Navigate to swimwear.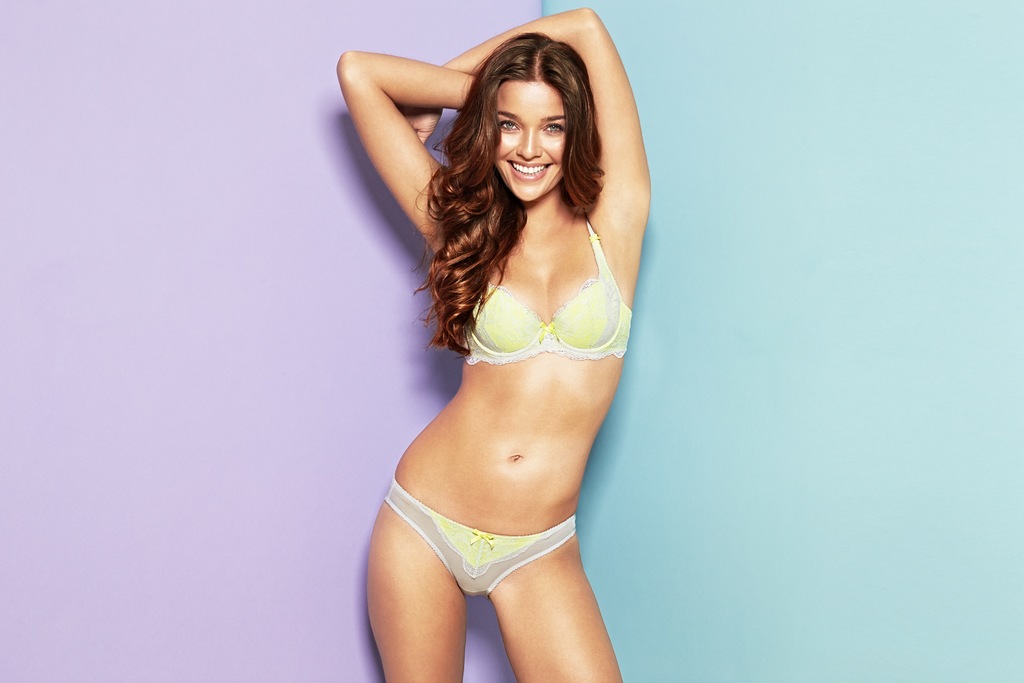
Navigation target: bbox=[472, 216, 636, 365].
